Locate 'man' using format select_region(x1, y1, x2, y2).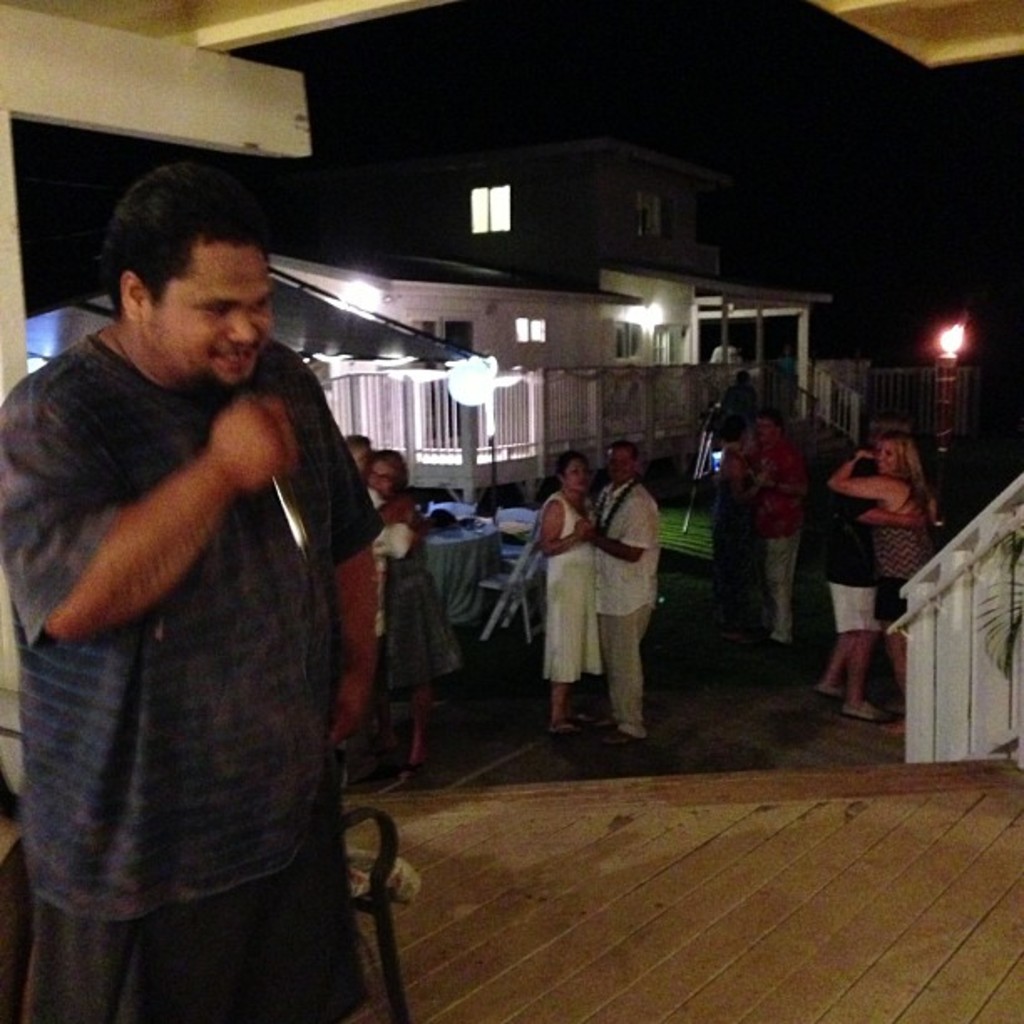
select_region(567, 438, 668, 751).
